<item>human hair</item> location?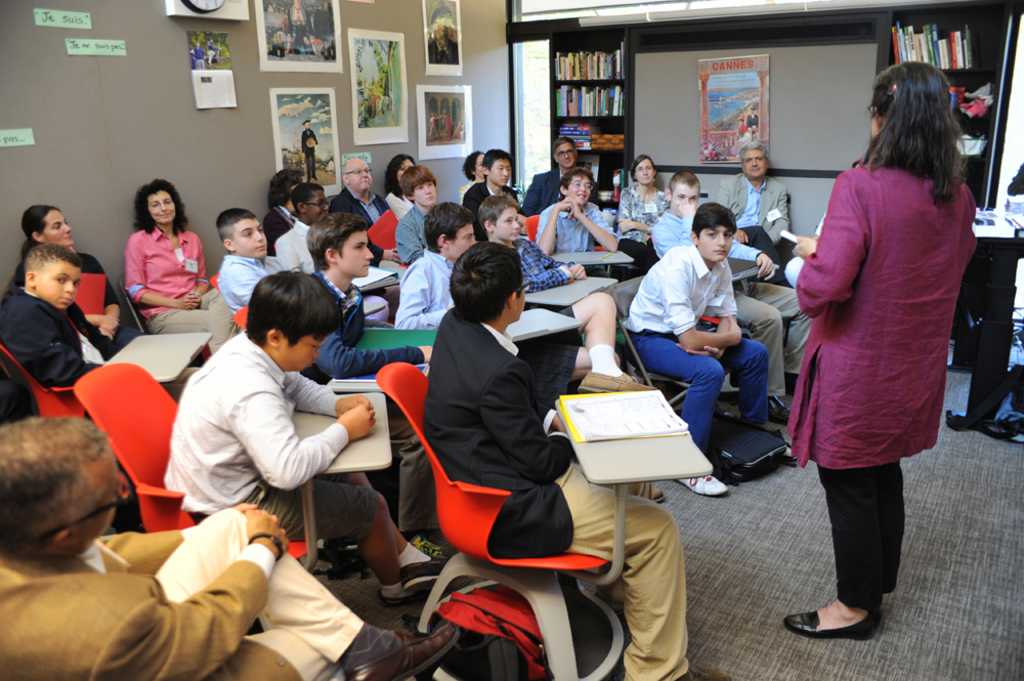
463/148/478/179
